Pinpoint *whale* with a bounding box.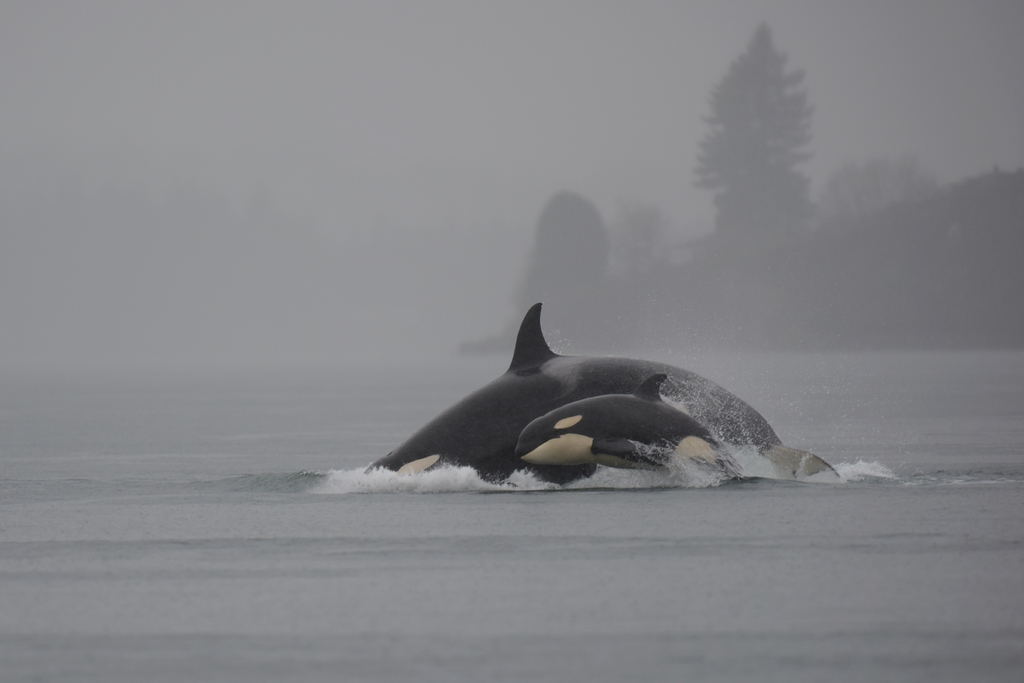
rect(364, 299, 838, 495).
